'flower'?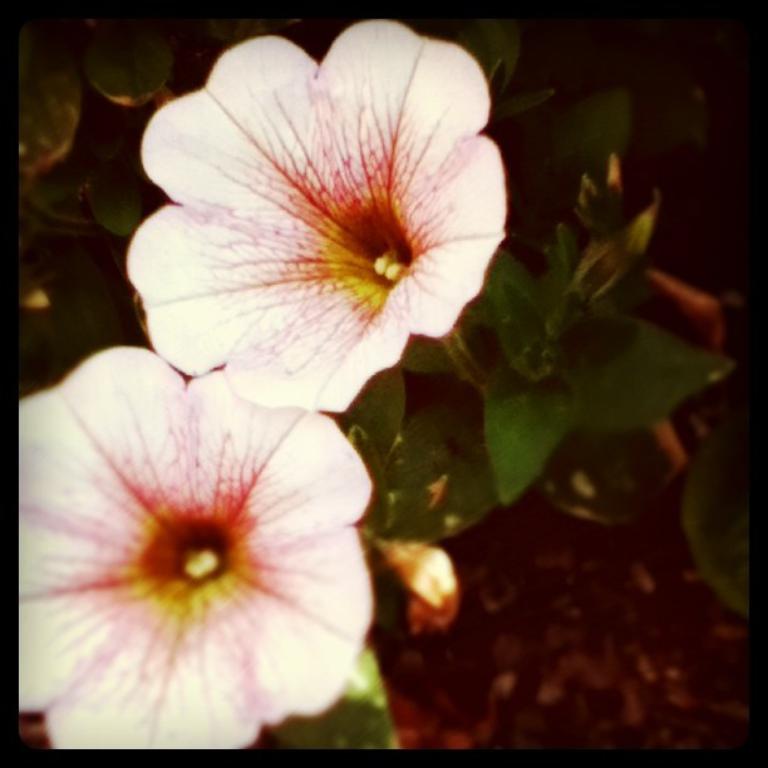
BBox(110, 26, 530, 437)
